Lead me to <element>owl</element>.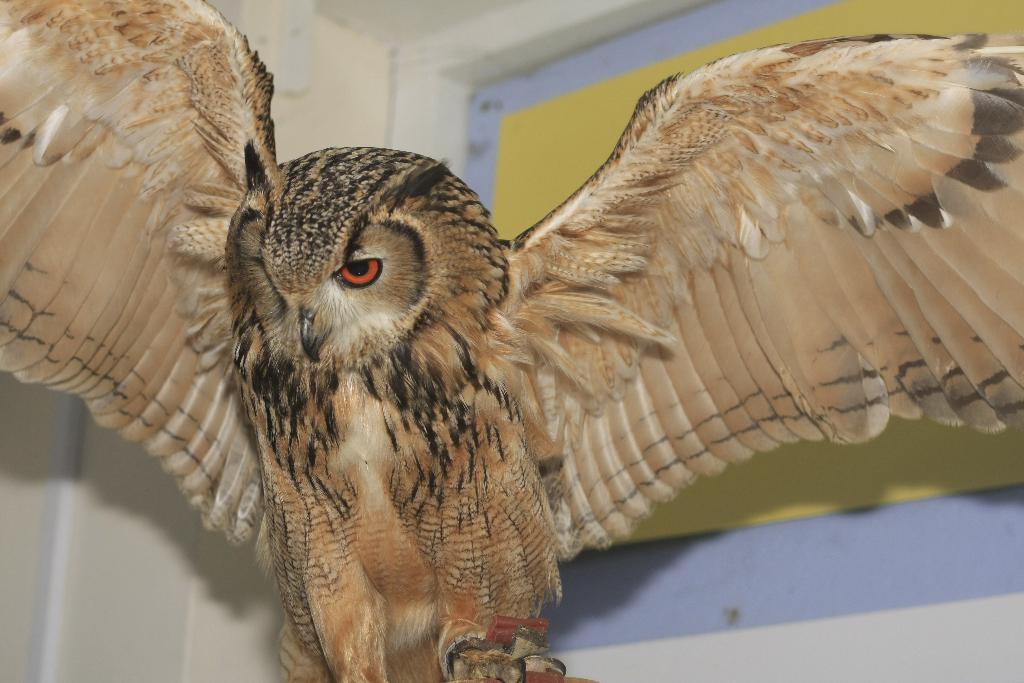
Lead to 0,3,1023,682.
